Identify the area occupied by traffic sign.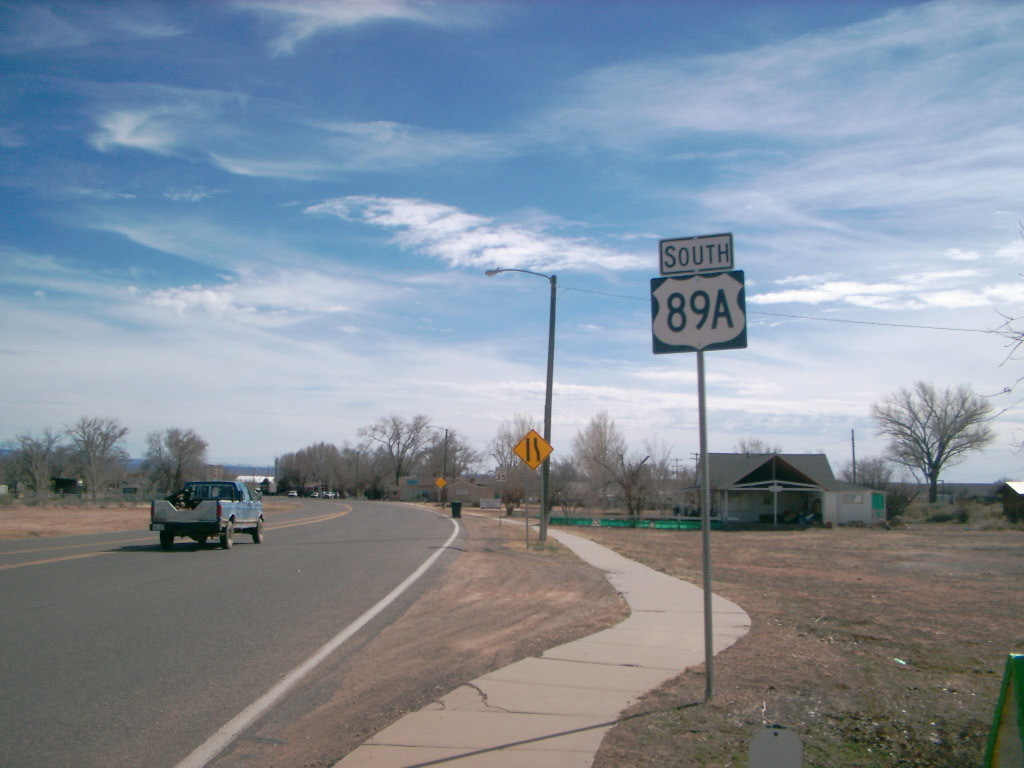
Area: box=[655, 234, 733, 273].
